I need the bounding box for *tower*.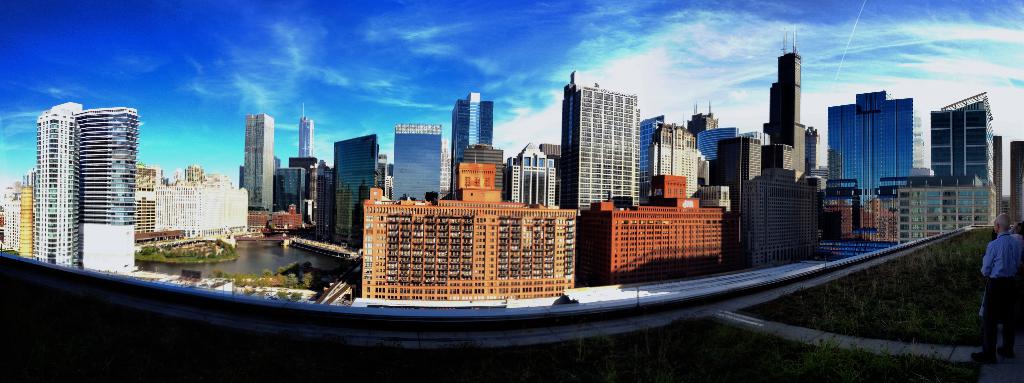
Here it is: (77, 109, 138, 273).
